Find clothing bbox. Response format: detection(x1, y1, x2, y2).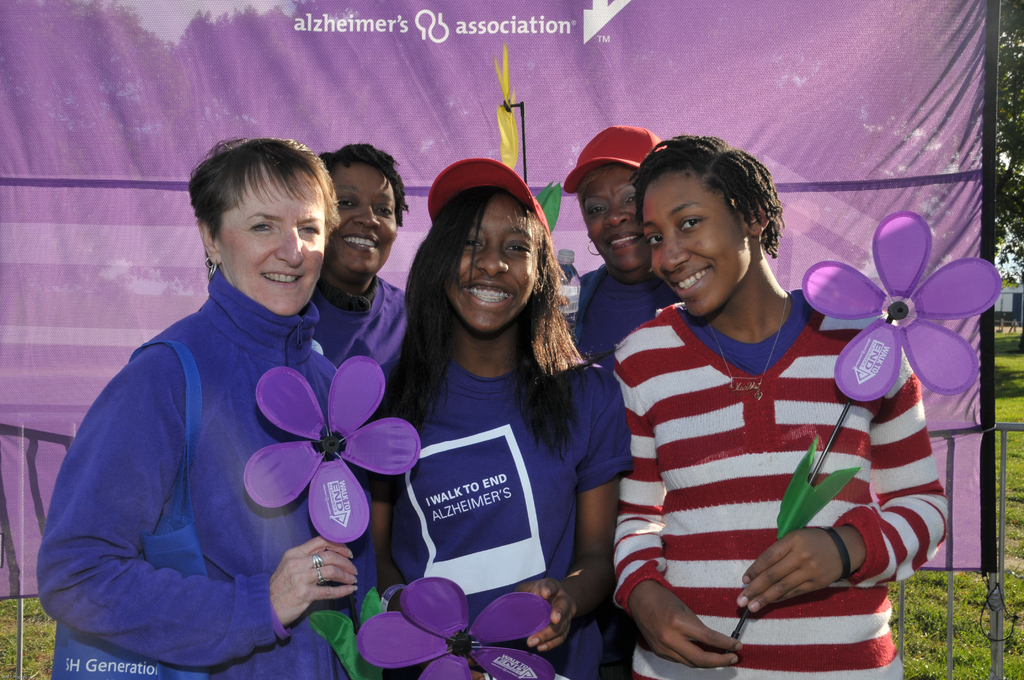
detection(623, 270, 935, 656).
